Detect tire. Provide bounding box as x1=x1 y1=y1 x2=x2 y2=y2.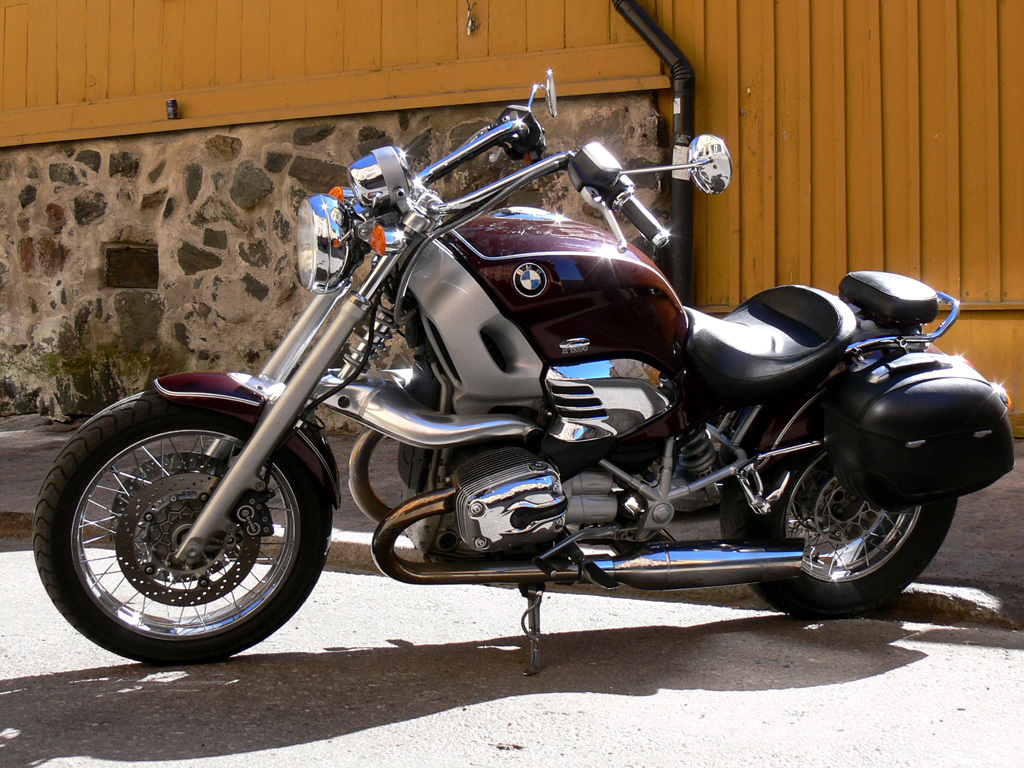
x1=31 y1=392 x2=332 y2=665.
